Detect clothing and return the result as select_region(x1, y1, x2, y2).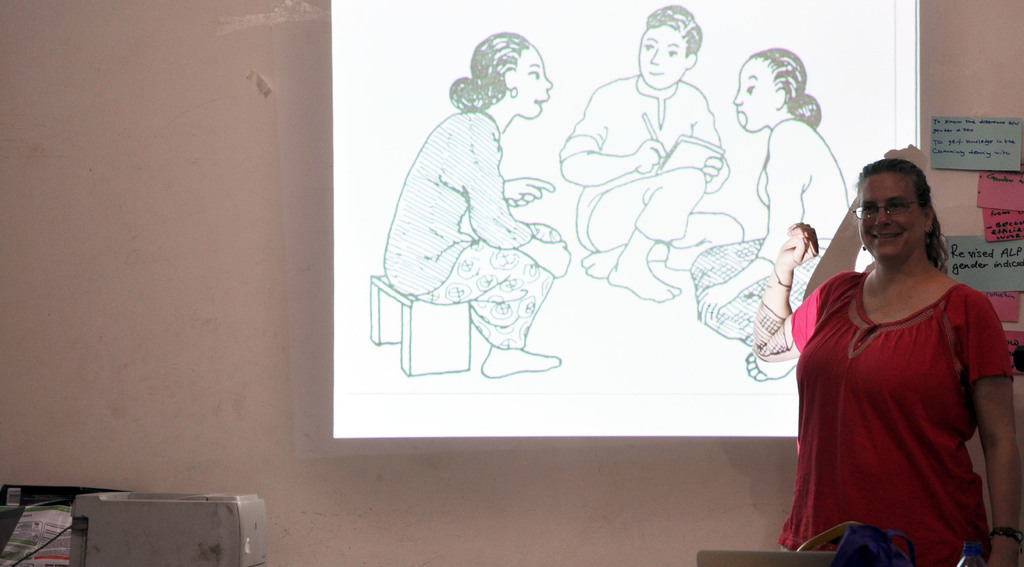
select_region(696, 133, 847, 344).
